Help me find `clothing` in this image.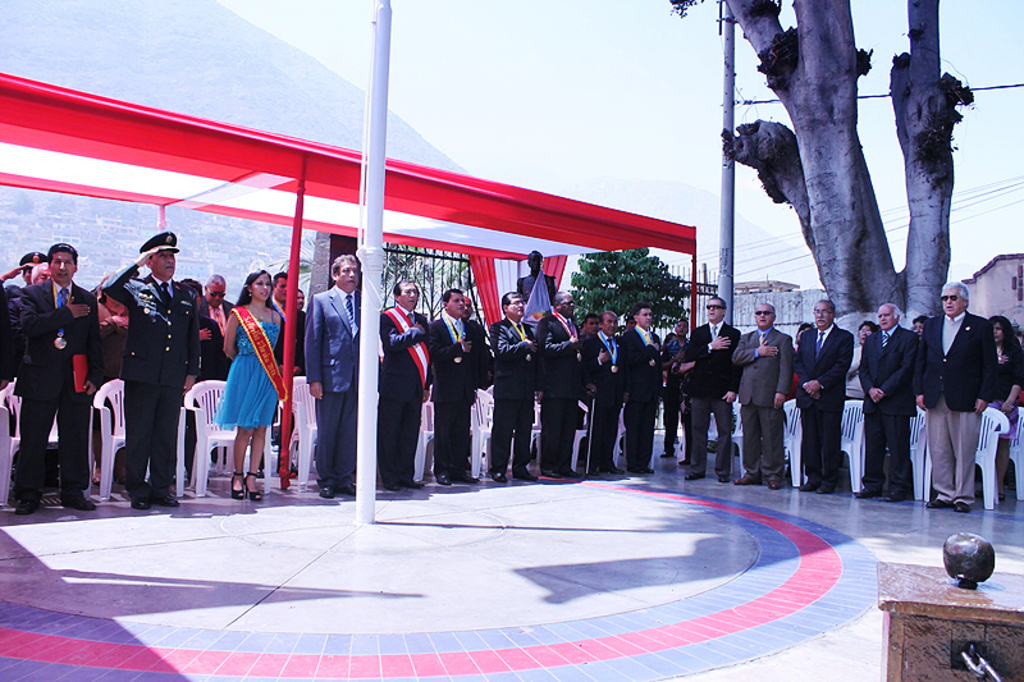
Found it: <bbox>289, 283, 365, 490</bbox>.
